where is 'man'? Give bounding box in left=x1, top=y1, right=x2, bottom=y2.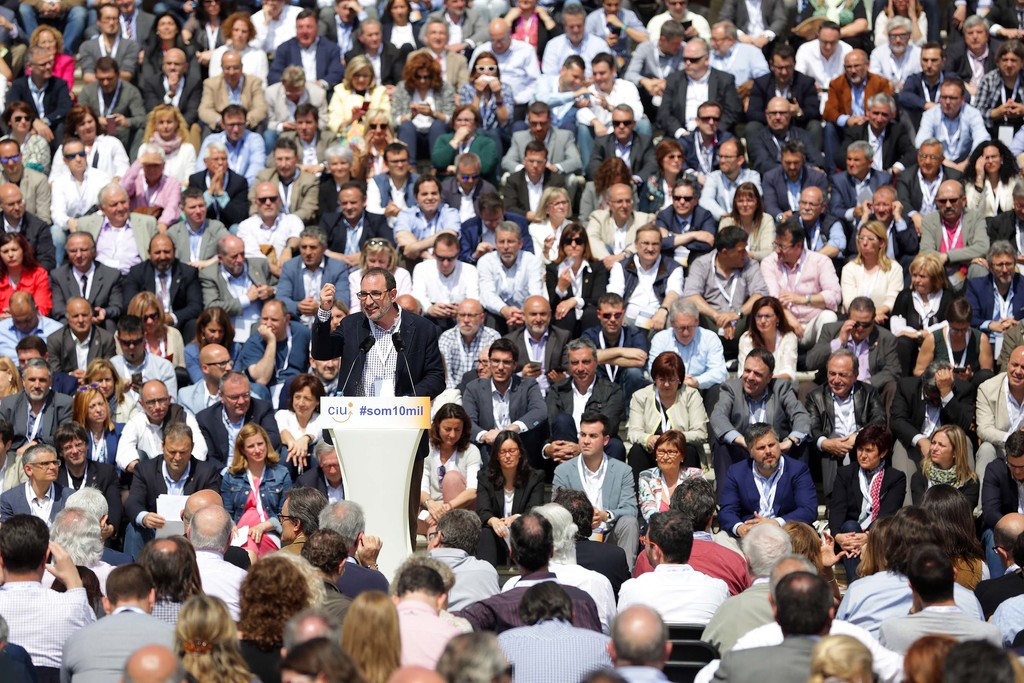
left=187, top=141, right=250, bottom=234.
